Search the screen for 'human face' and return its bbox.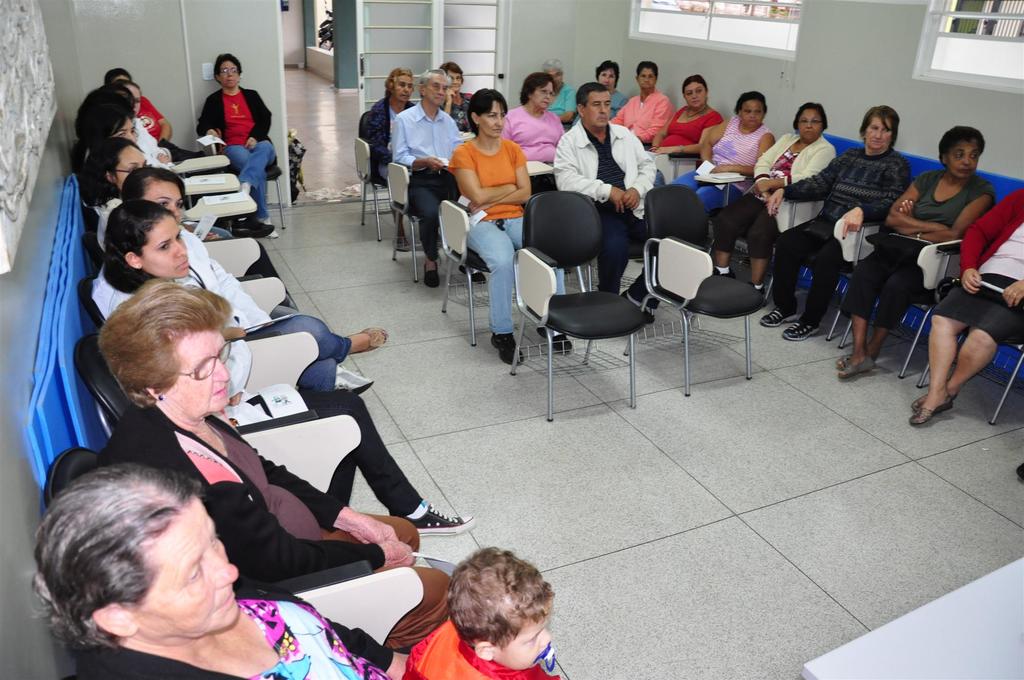
Found: bbox=(493, 610, 553, 668).
